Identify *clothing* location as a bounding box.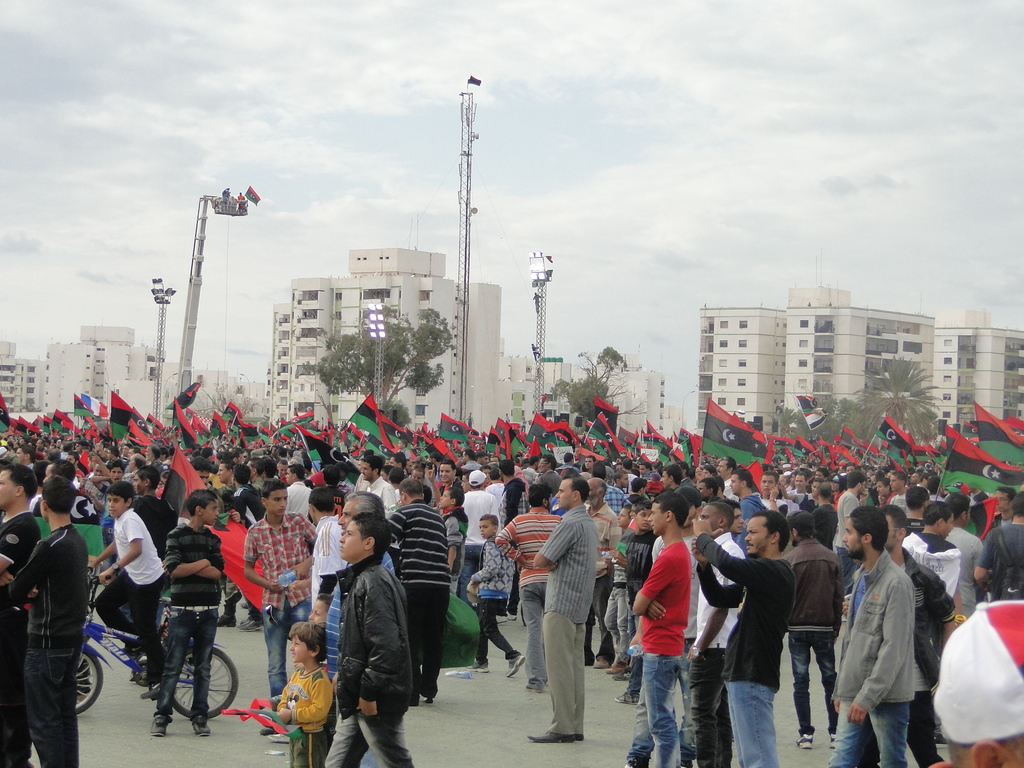
x1=863, y1=552, x2=954, y2=767.
